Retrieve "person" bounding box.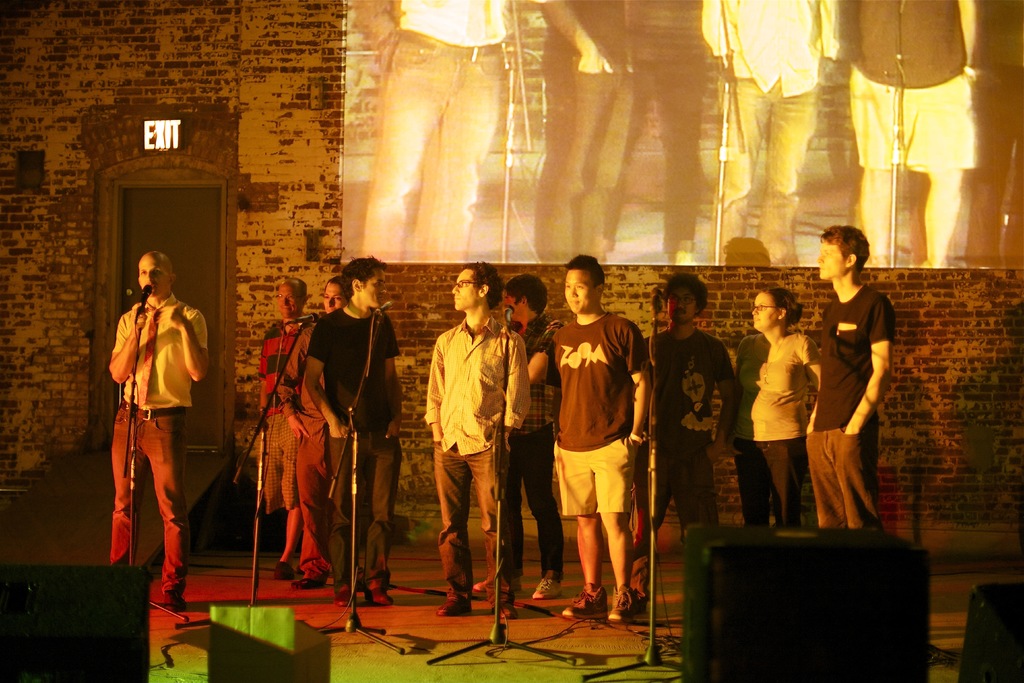
Bounding box: (left=278, top=281, right=349, bottom=588).
